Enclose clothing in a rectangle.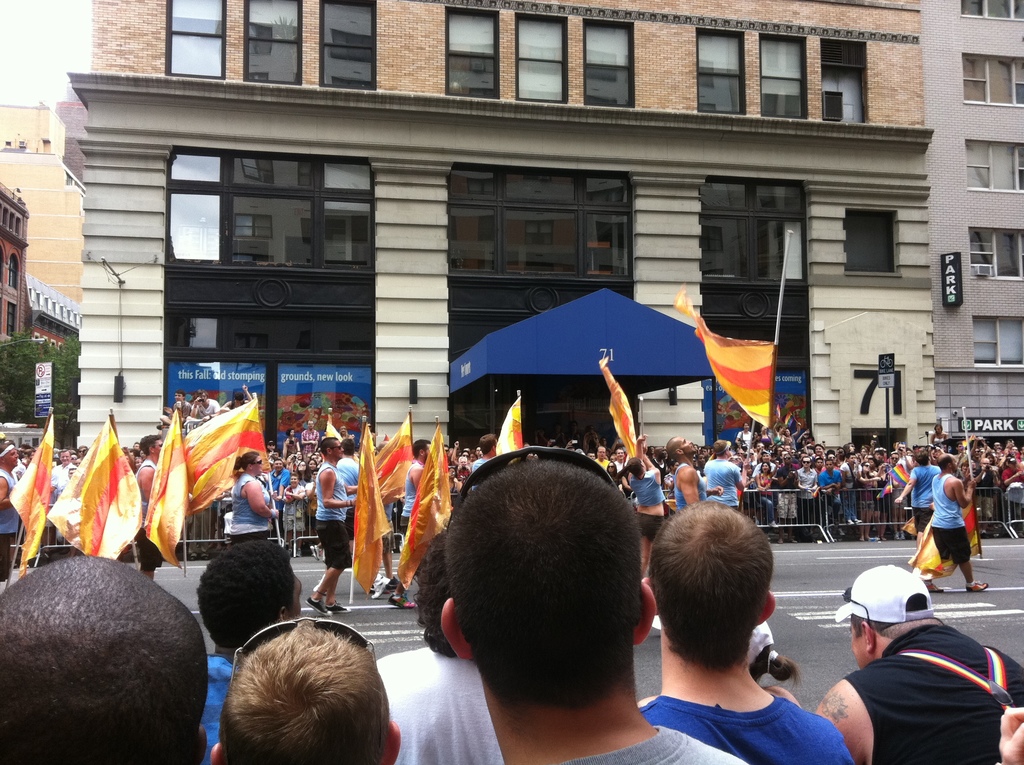
box(47, 462, 83, 537).
